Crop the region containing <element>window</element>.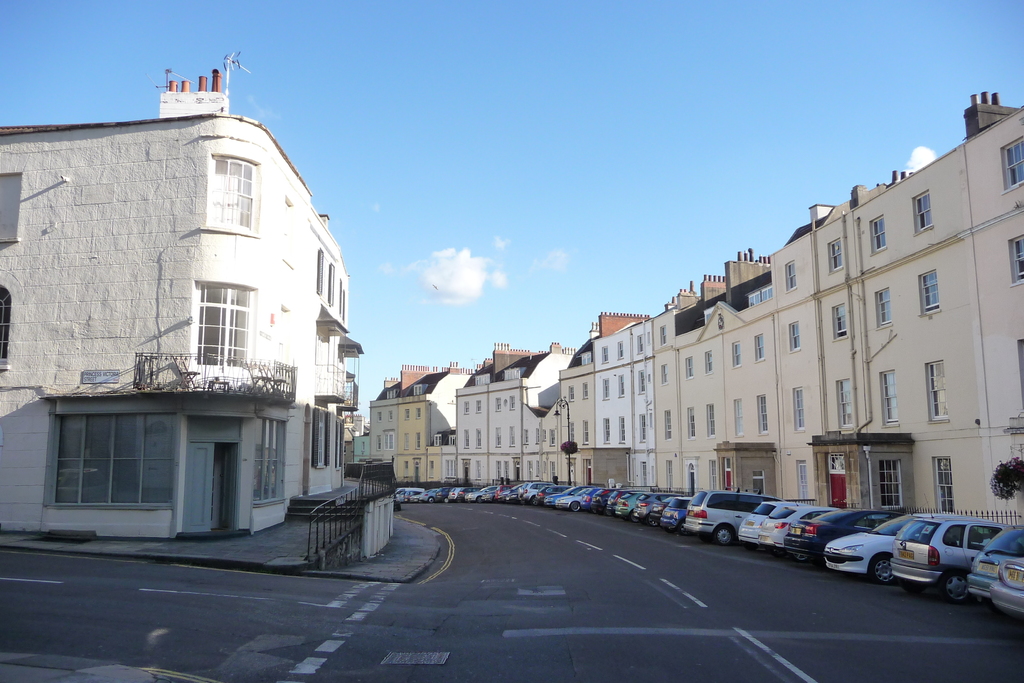
Crop region: 785, 261, 796, 288.
